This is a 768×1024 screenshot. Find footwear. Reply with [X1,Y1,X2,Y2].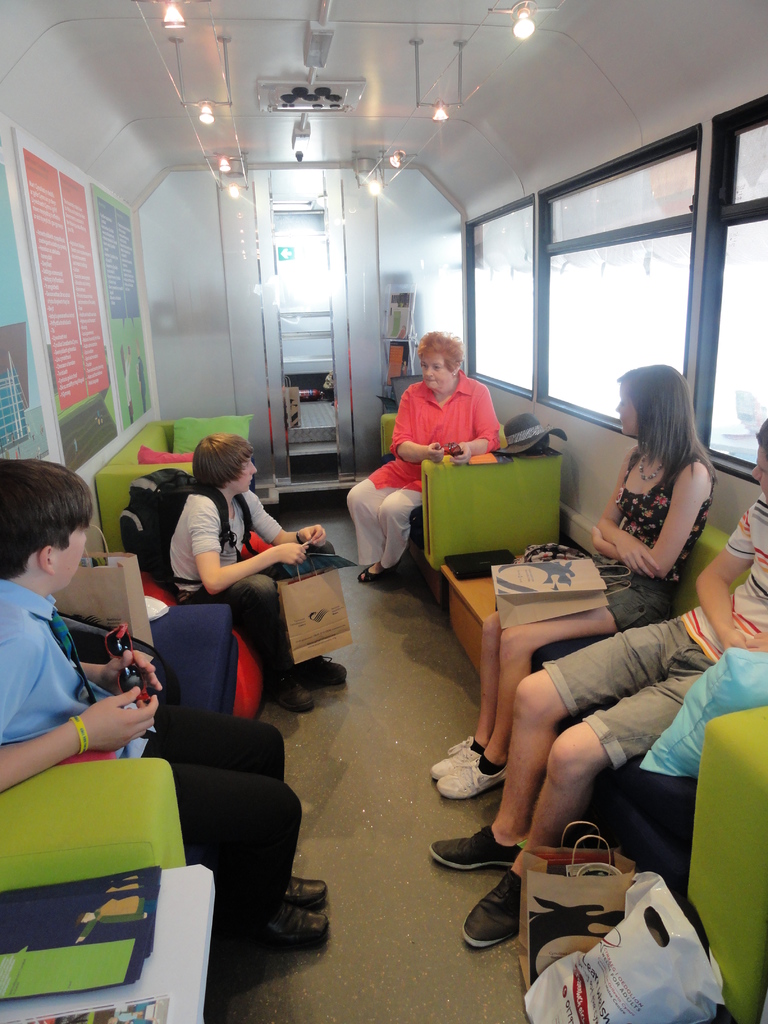
[460,861,541,956].
